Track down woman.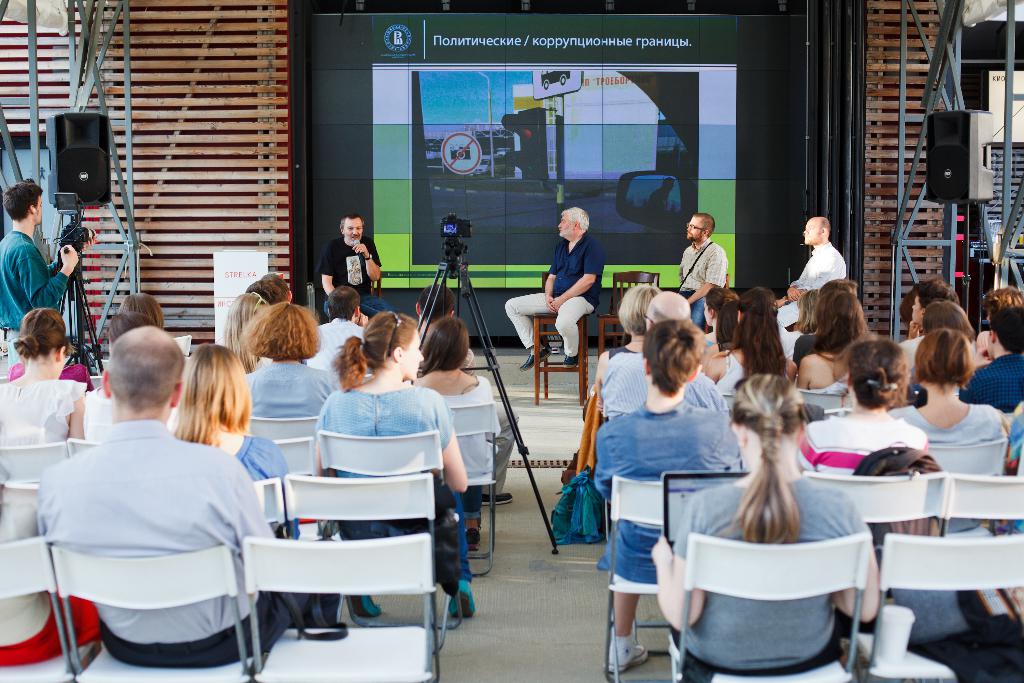
Tracked to left=317, top=310, right=479, bottom=629.
